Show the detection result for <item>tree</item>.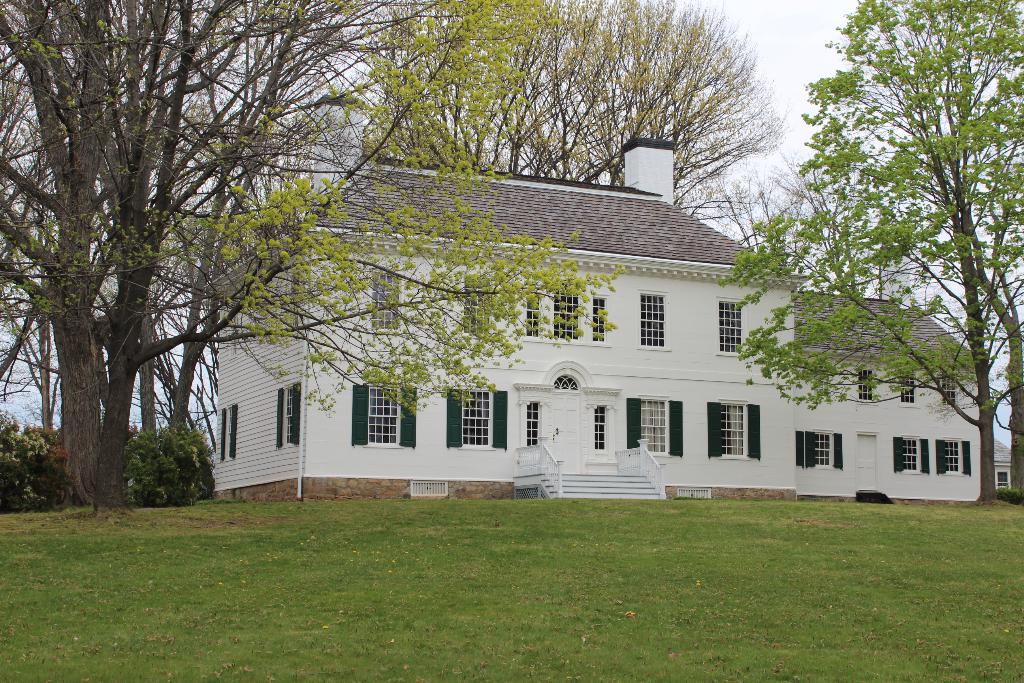
(left=748, top=19, right=1005, bottom=475).
